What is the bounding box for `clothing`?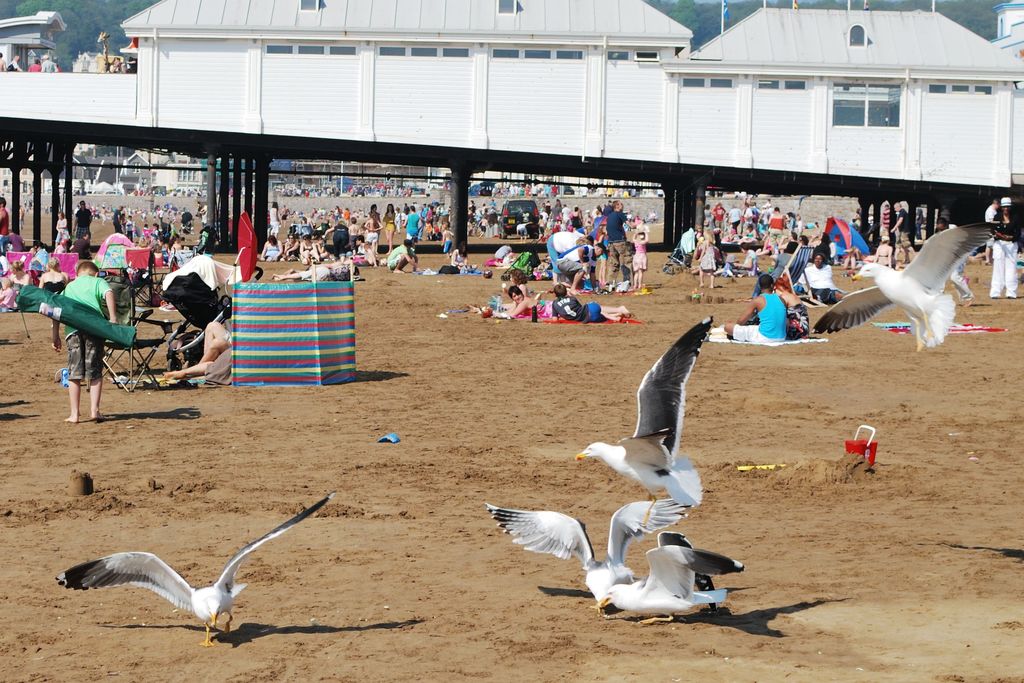
pyautogui.locateOnScreen(56, 219, 79, 242).
